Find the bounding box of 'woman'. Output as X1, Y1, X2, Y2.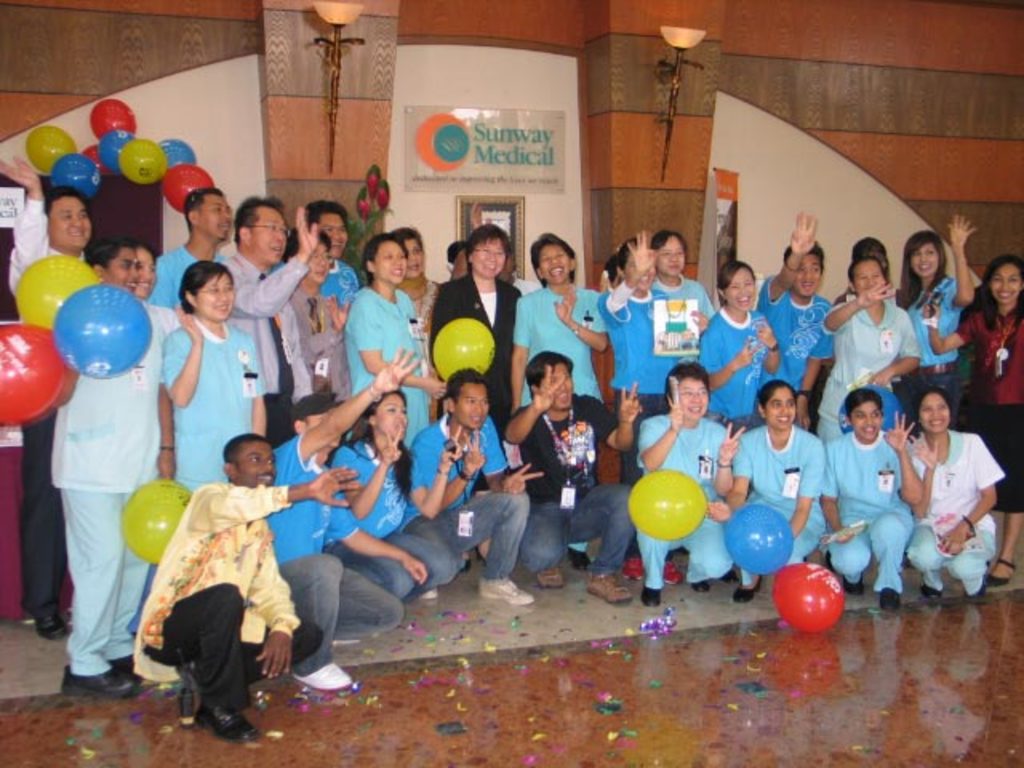
723, 379, 826, 603.
